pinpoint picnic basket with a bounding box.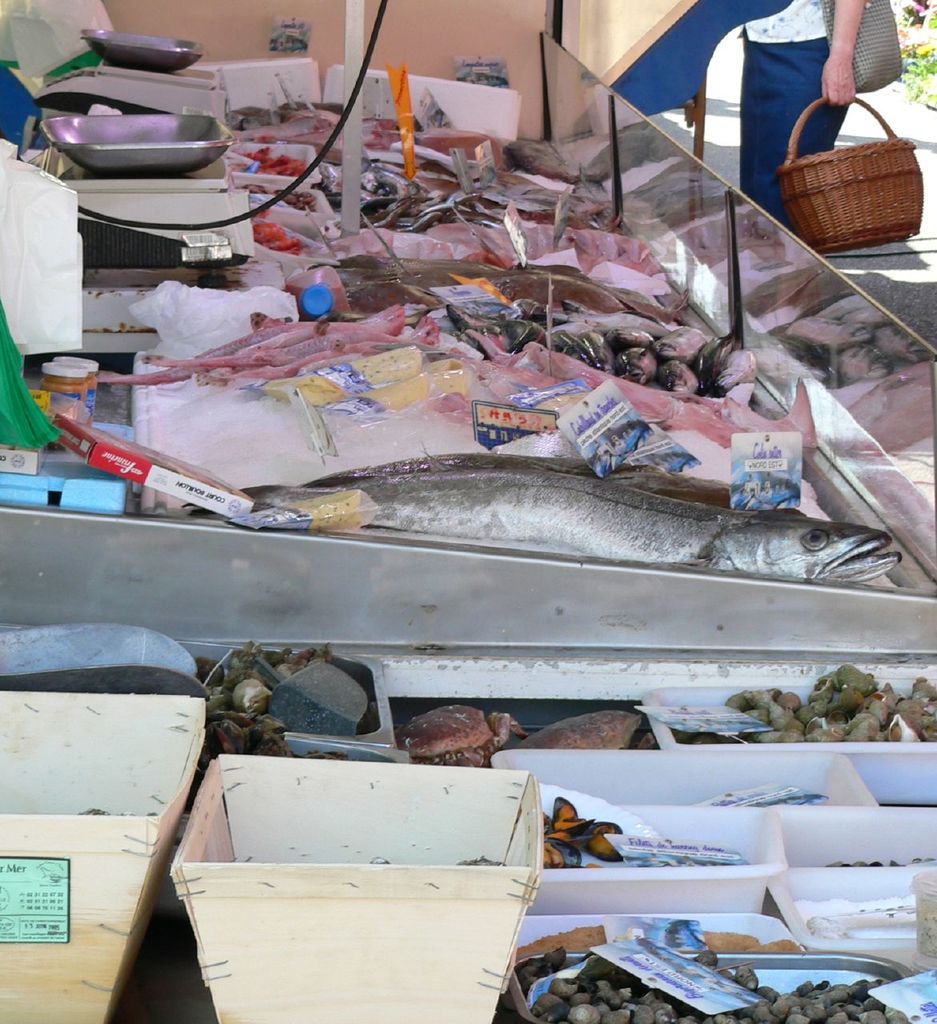
775 96 922 256.
